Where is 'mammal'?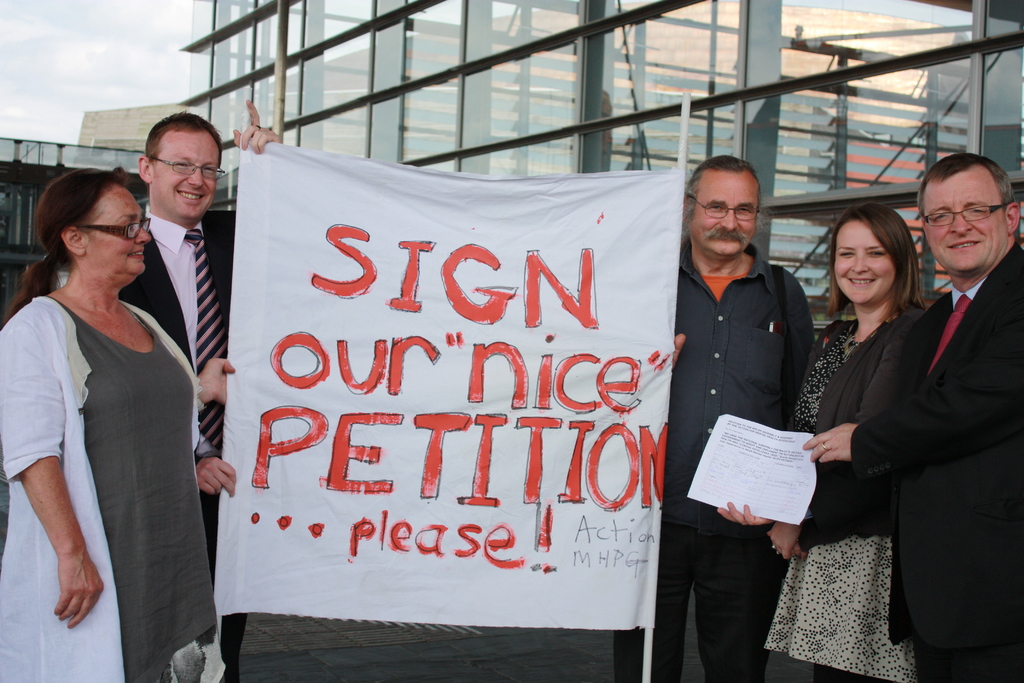
l=805, t=151, r=1023, b=682.
